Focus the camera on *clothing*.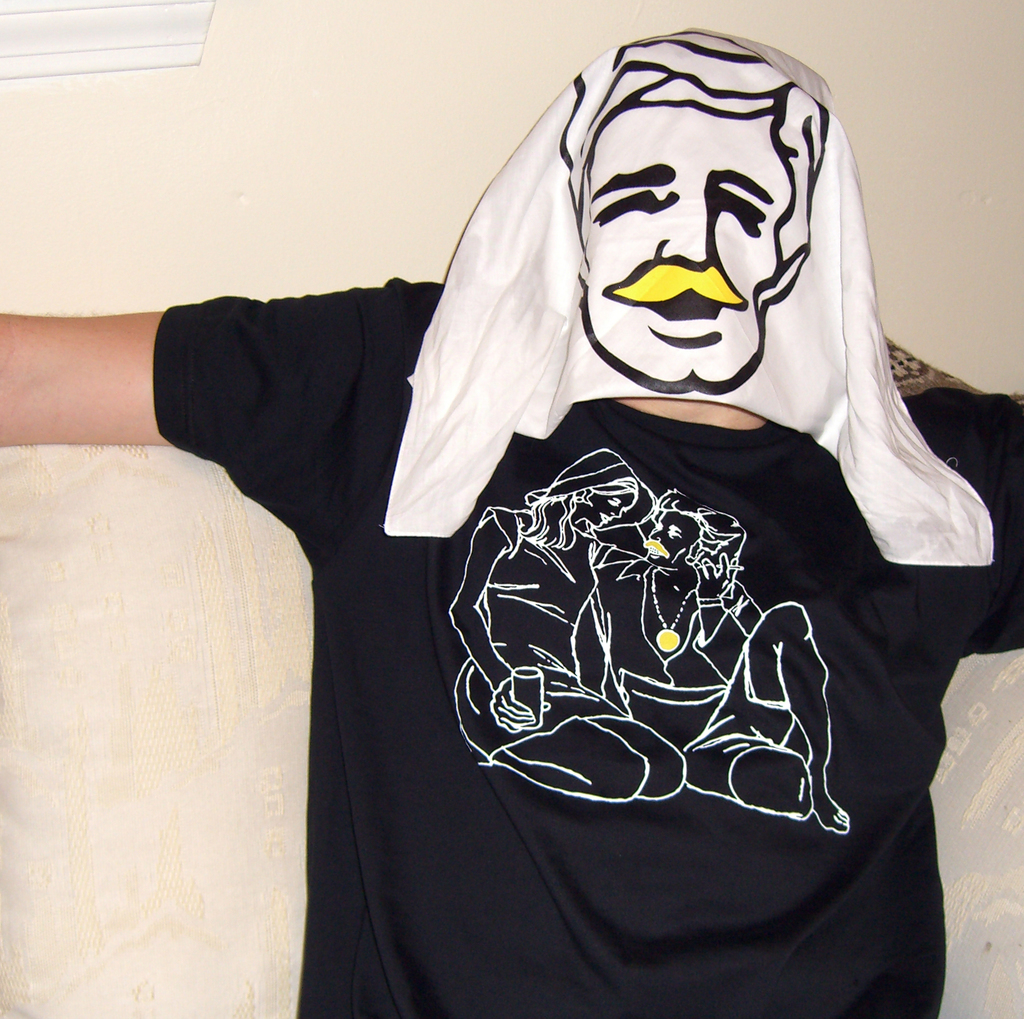
Focus region: (left=159, top=21, right=1023, bottom=1018).
